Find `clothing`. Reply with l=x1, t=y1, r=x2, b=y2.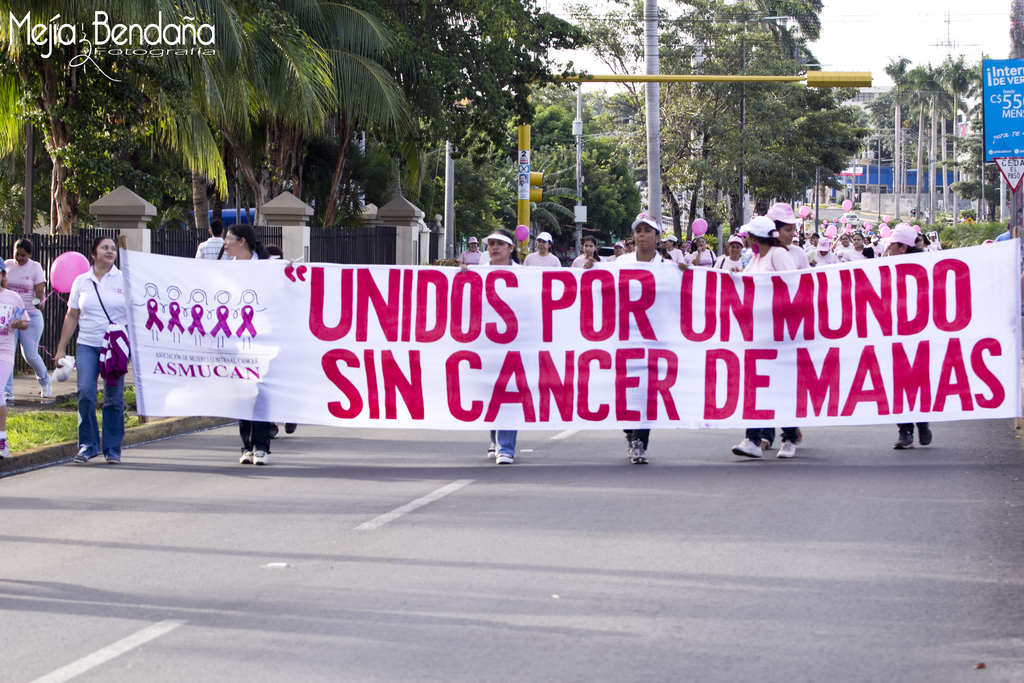
l=530, t=247, r=556, b=262.
